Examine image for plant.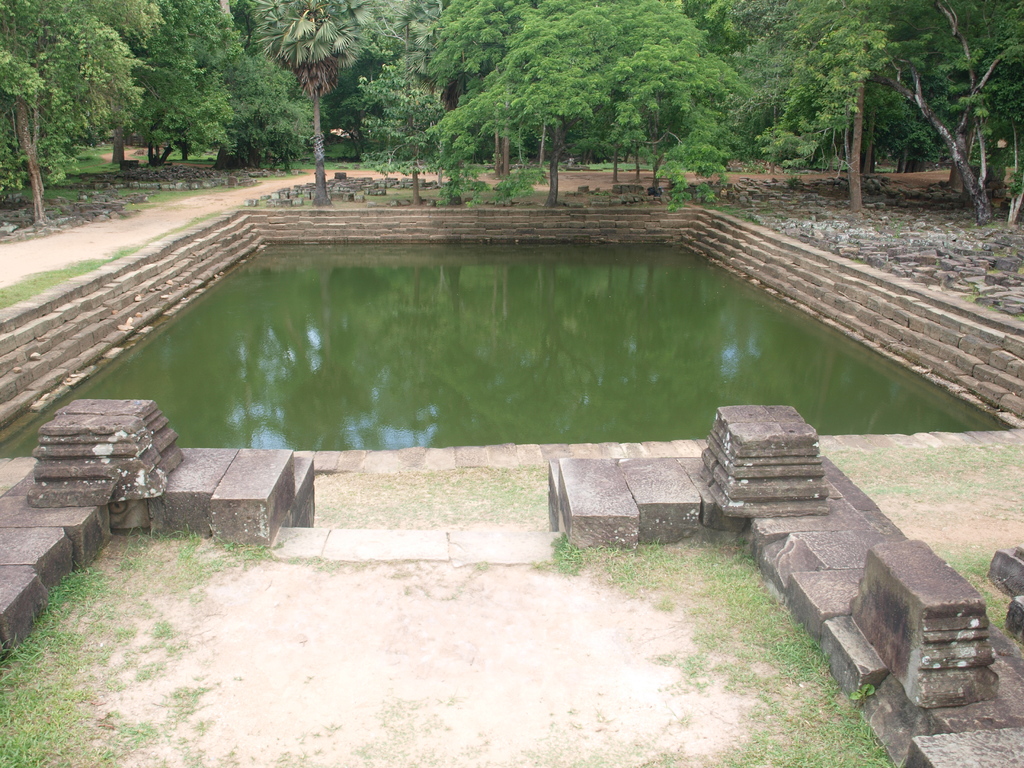
Examination result: 475/557/491/573.
